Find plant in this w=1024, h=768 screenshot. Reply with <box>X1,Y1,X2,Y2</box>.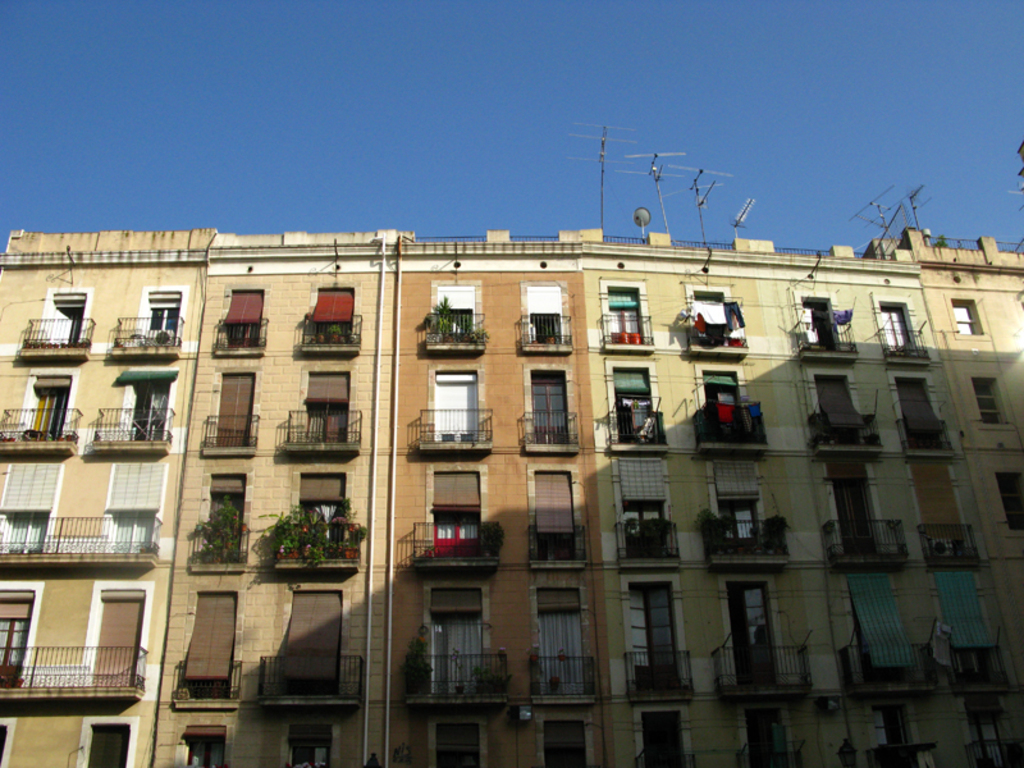
<box>404,630,438,686</box>.
